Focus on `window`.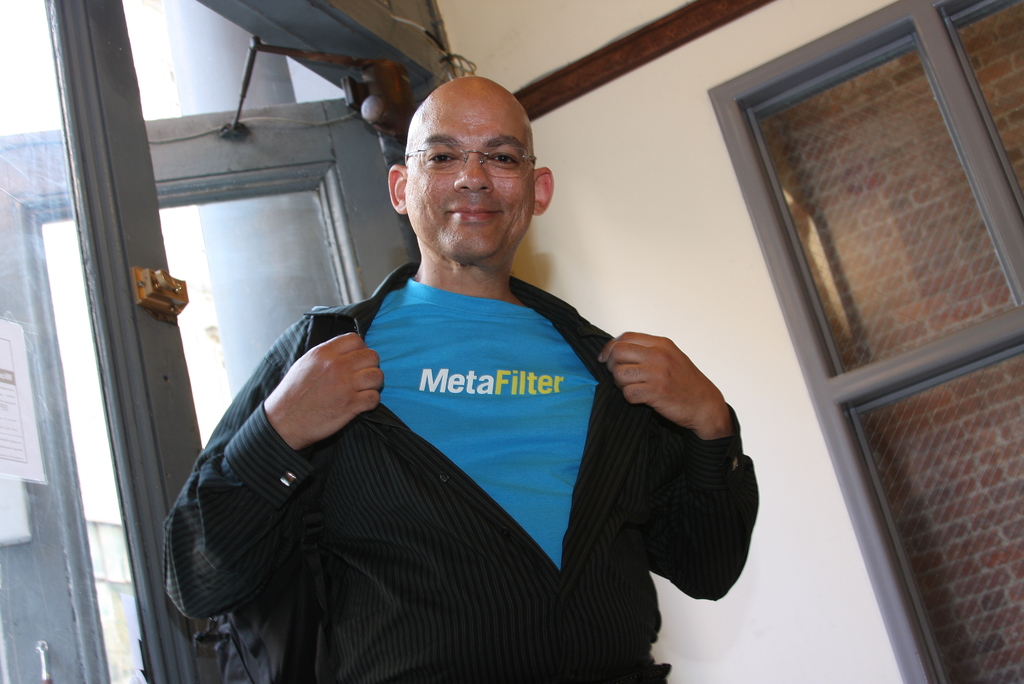
Focused at <region>724, 0, 1023, 683</region>.
